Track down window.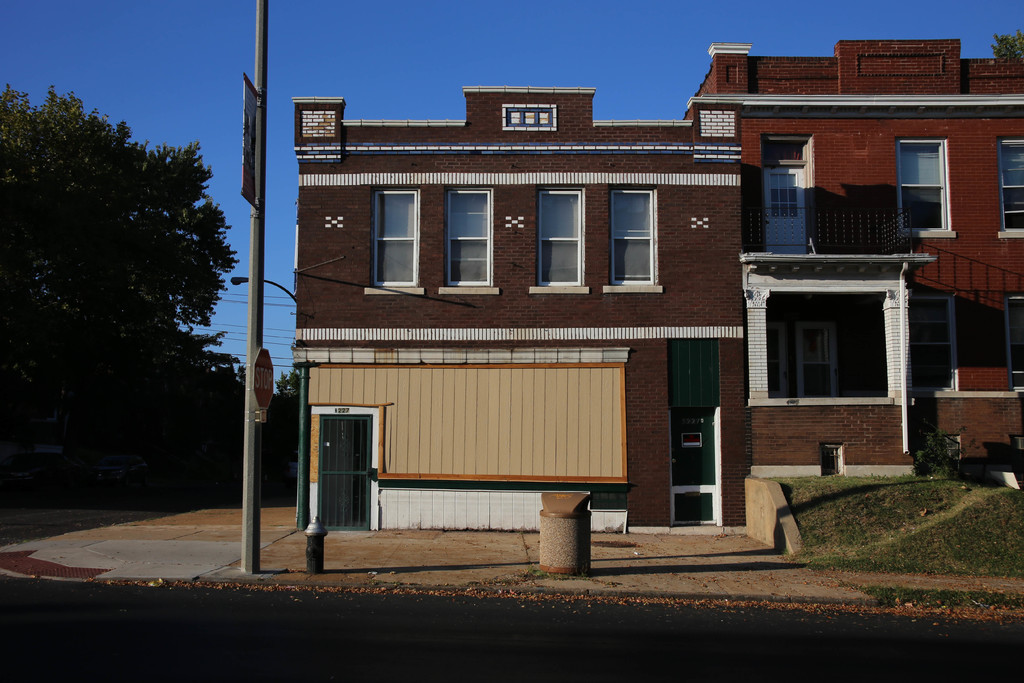
Tracked to detection(610, 190, 655, 279).
